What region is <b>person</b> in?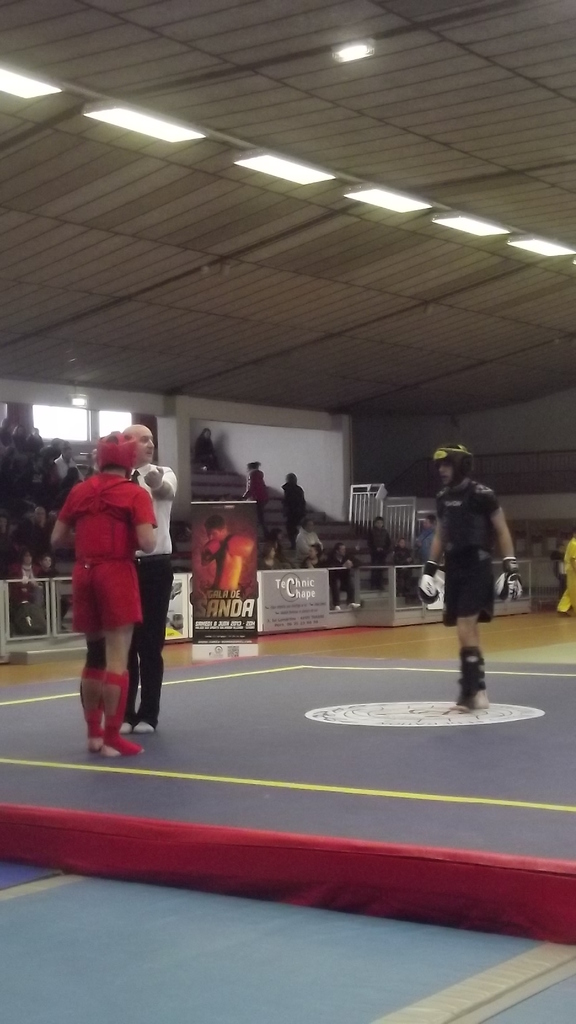
(4, 550, 42, 603).
